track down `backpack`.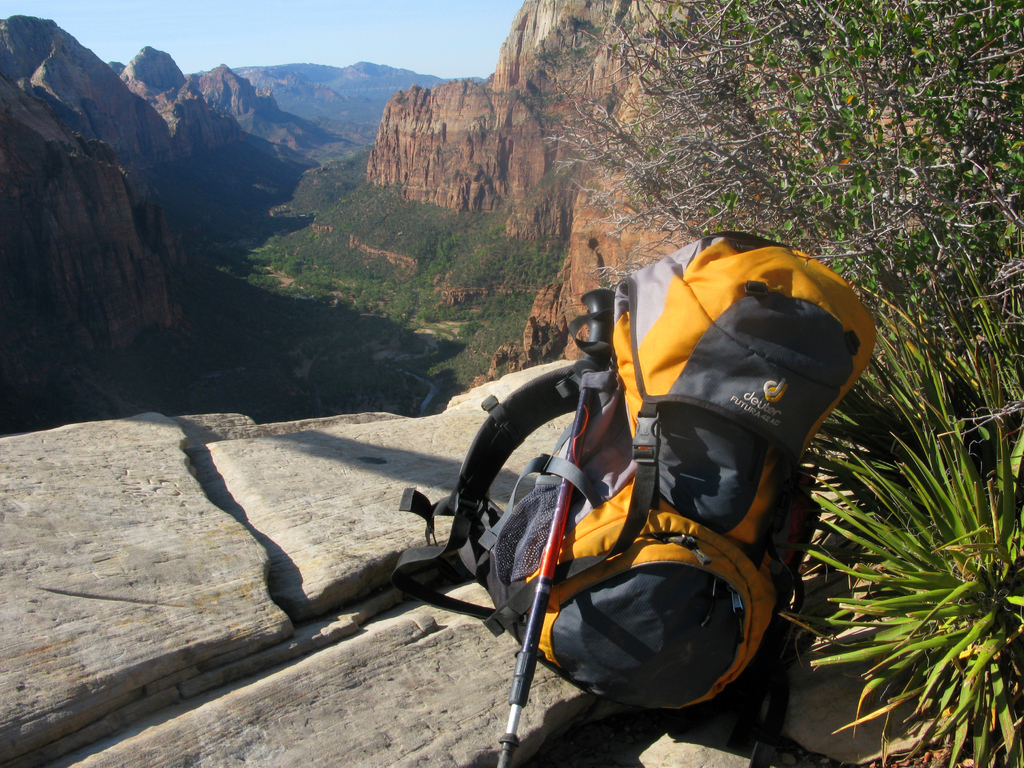
Tracked to 399,221,877,710.
